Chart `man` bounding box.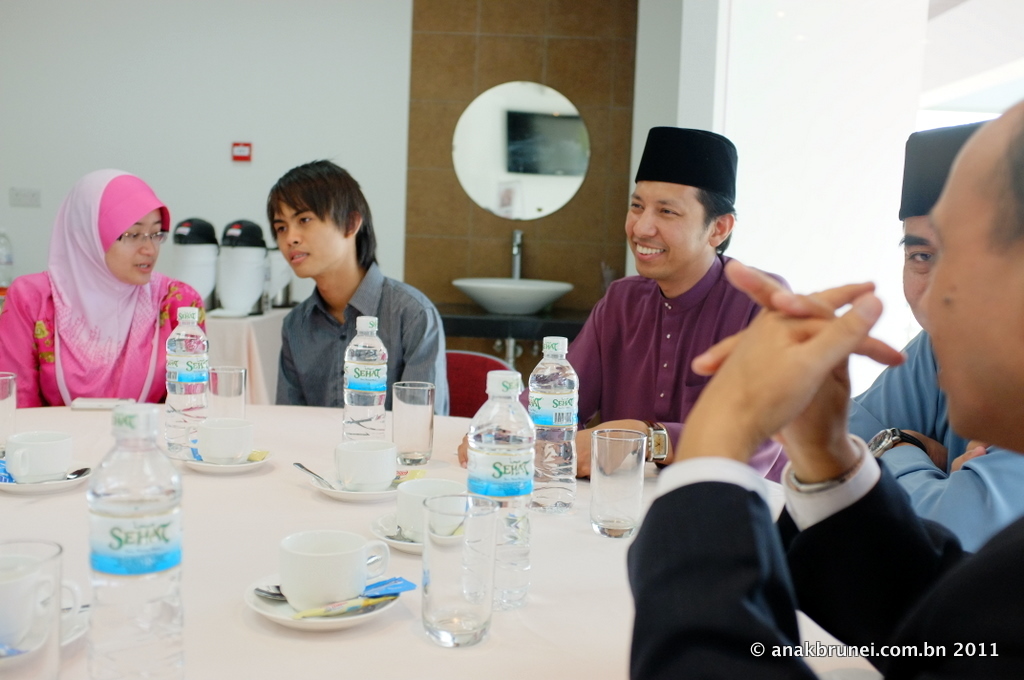
Charted: left=845, top=121, right=1023, bottom=555.
